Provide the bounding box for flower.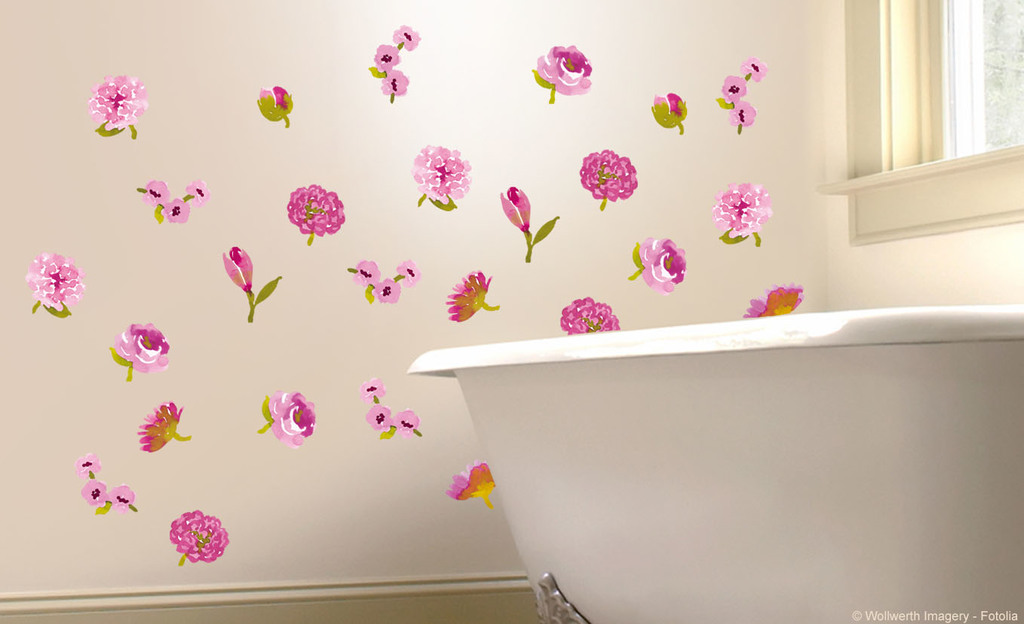
<box>255,88,293,118</box>.
